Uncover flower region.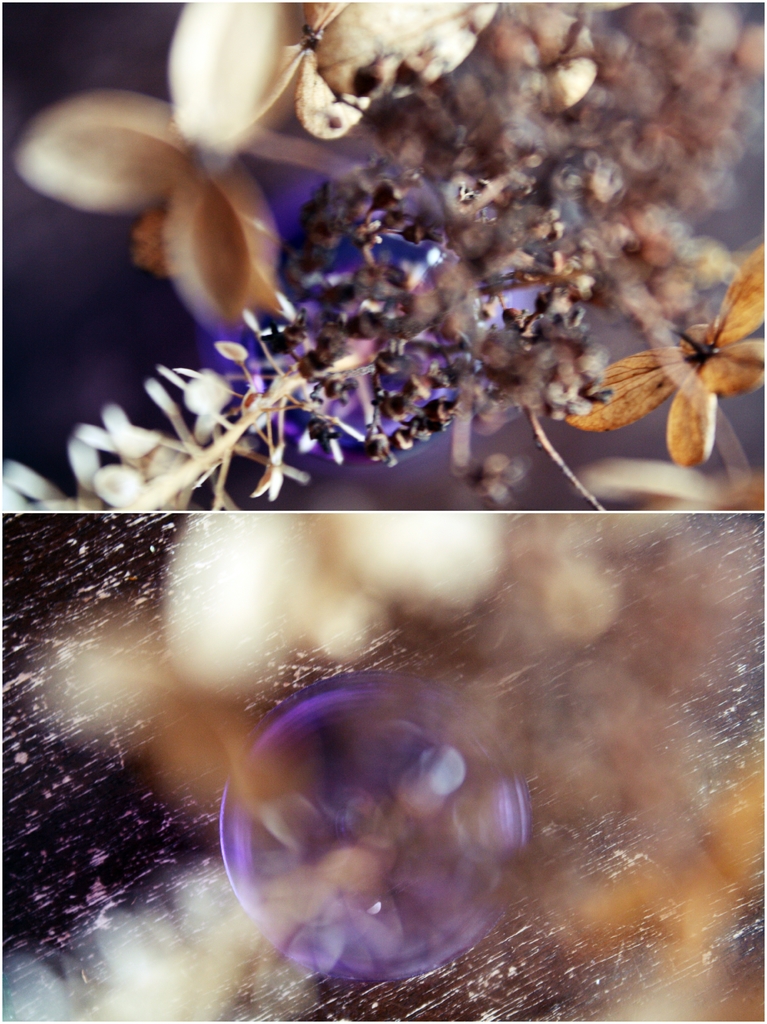
Uncovered: [x1=562, y1=241, x2=766, y2=467].
